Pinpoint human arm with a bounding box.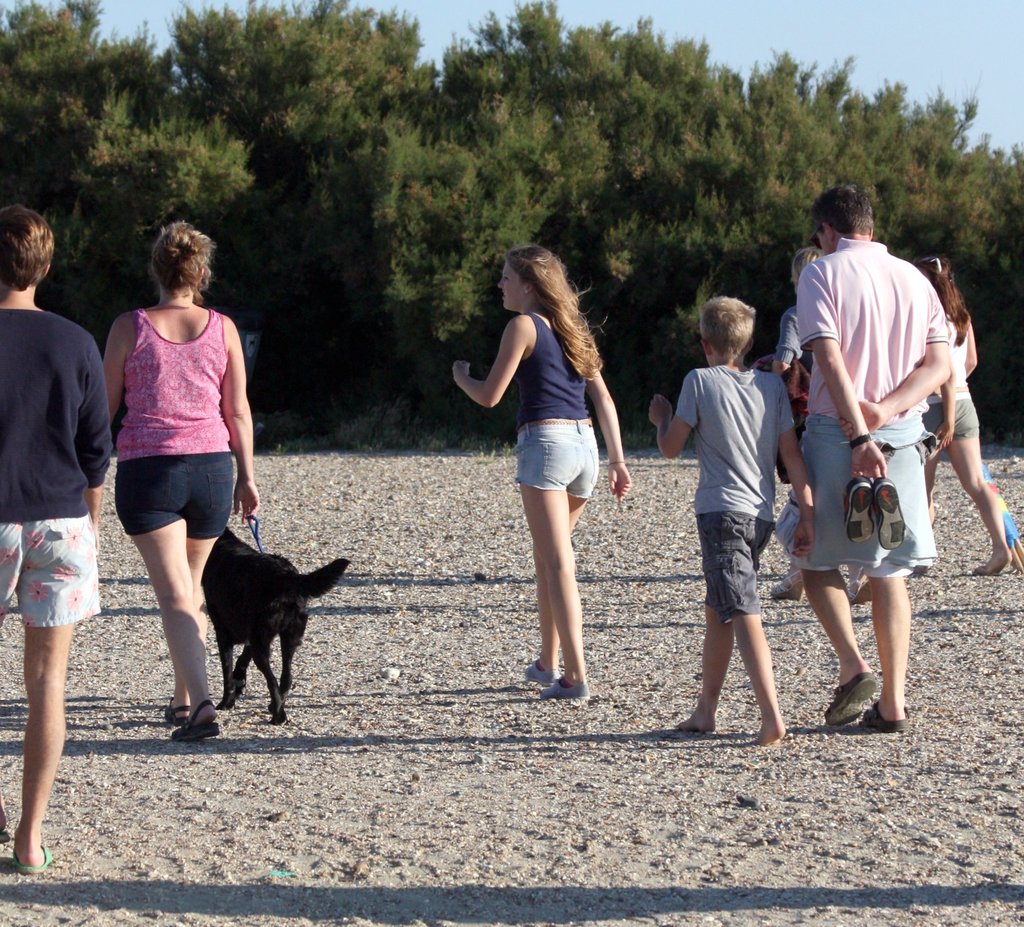
<bbox>794, 293, 888, 486</bbox>.
